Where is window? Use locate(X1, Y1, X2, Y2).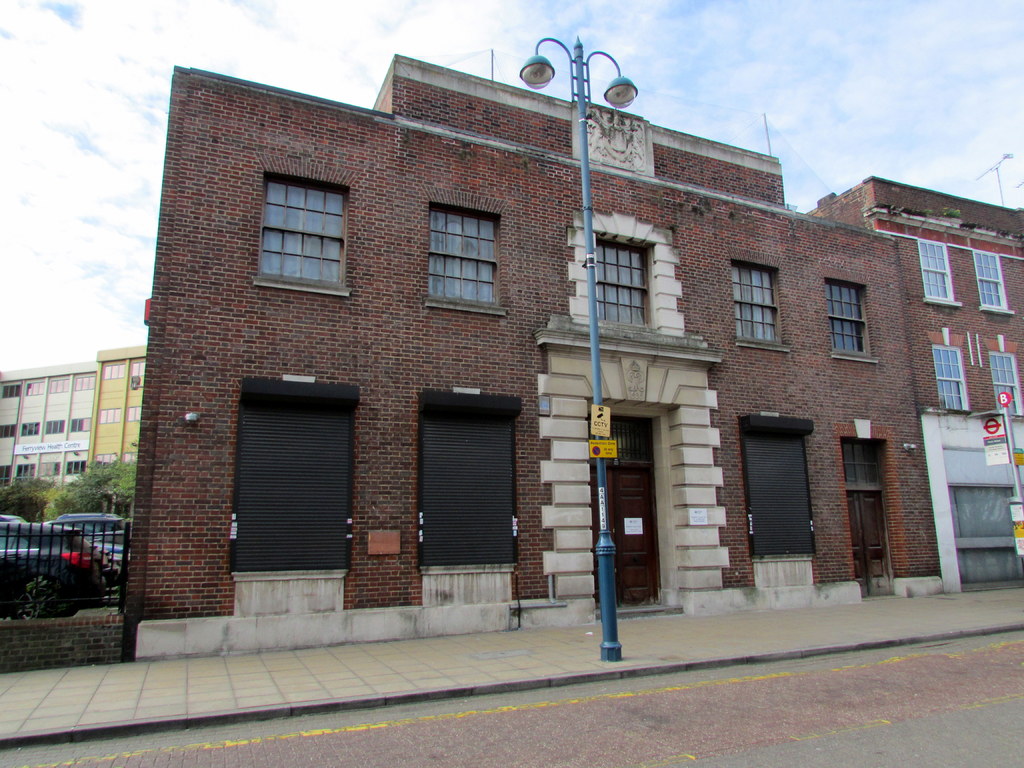
locate(250, 159, 343, 298).
